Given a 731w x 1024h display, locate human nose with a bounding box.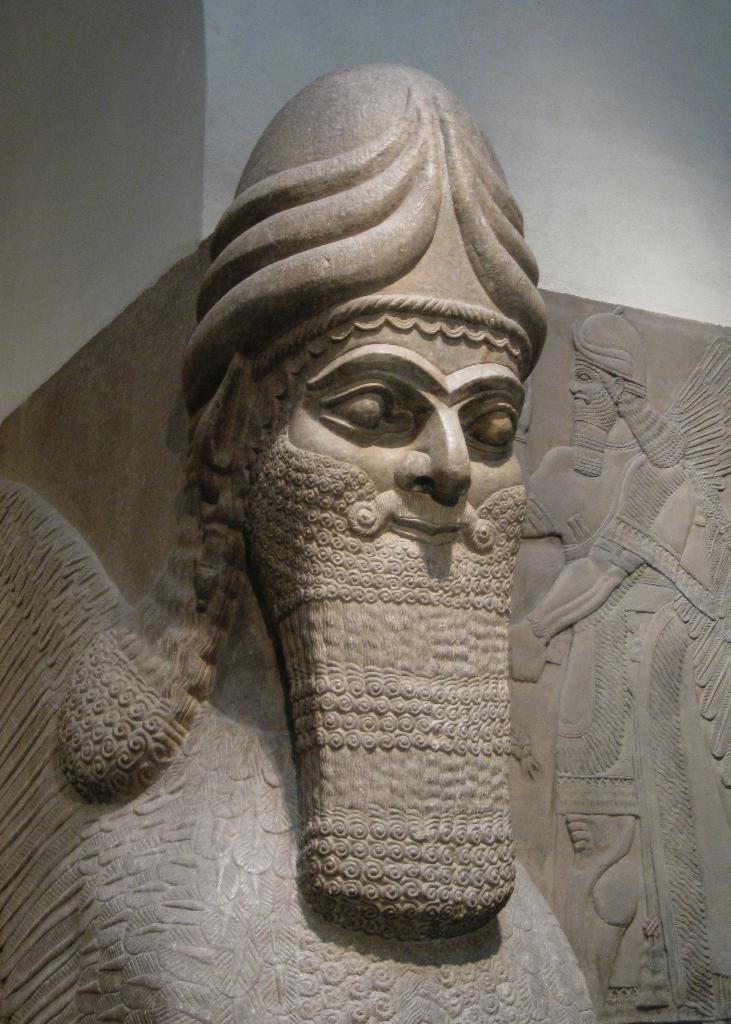
Located: [left=396, top=394, right=477, bottom=497].
